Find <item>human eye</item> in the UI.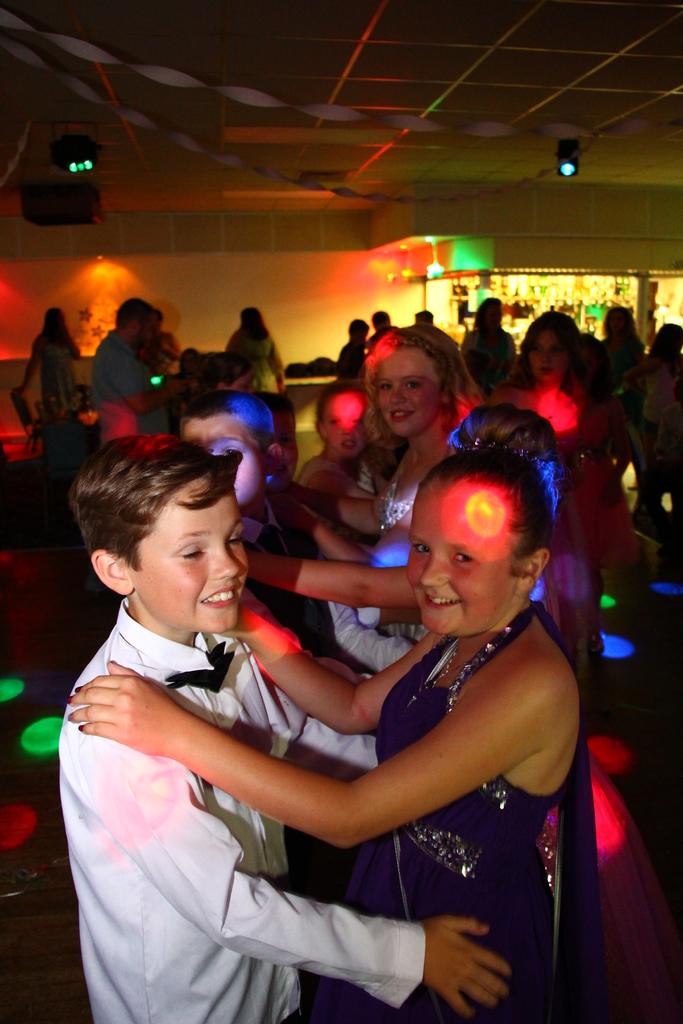
UI element at <box>409,536,436,560</box>.
